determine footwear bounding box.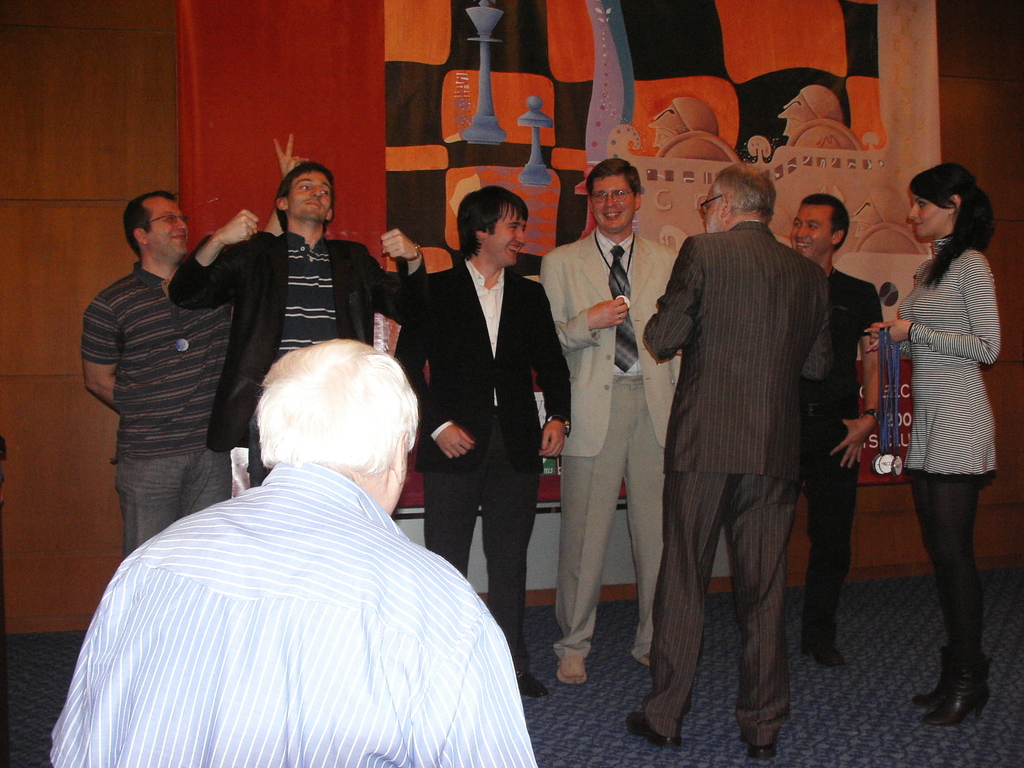
Determined: 555 653 591 688.
